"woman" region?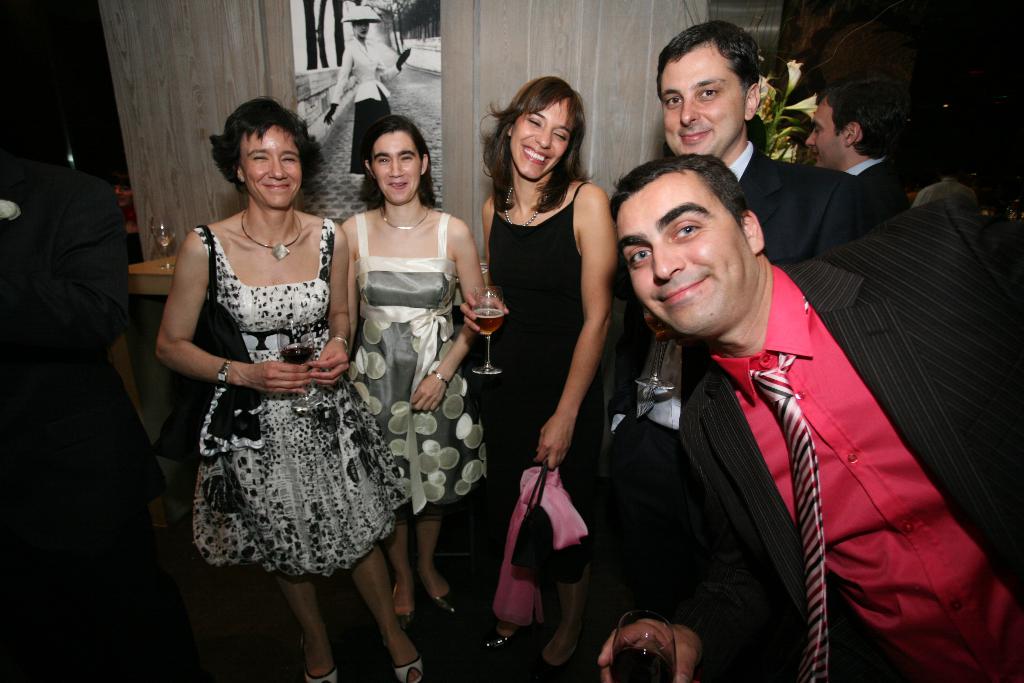
<bbox>455, 74, 616, 577</bbox>
